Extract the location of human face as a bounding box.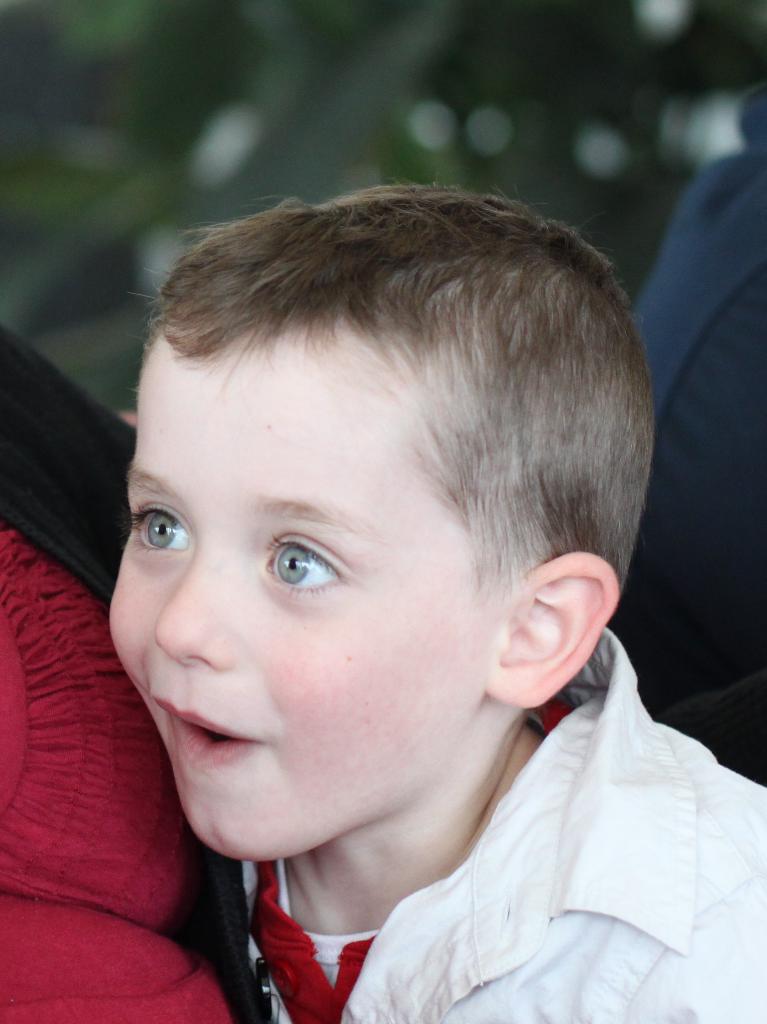
111 310 485 856.
